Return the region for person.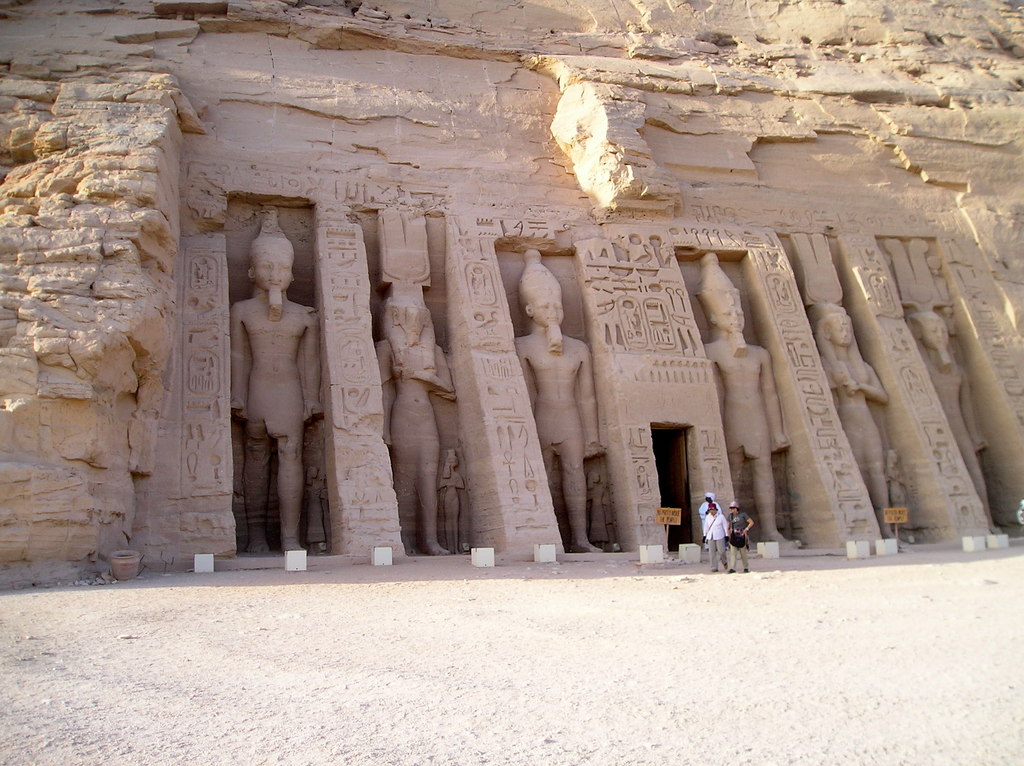
(left=696, top=488, right=723, bottom=542).
